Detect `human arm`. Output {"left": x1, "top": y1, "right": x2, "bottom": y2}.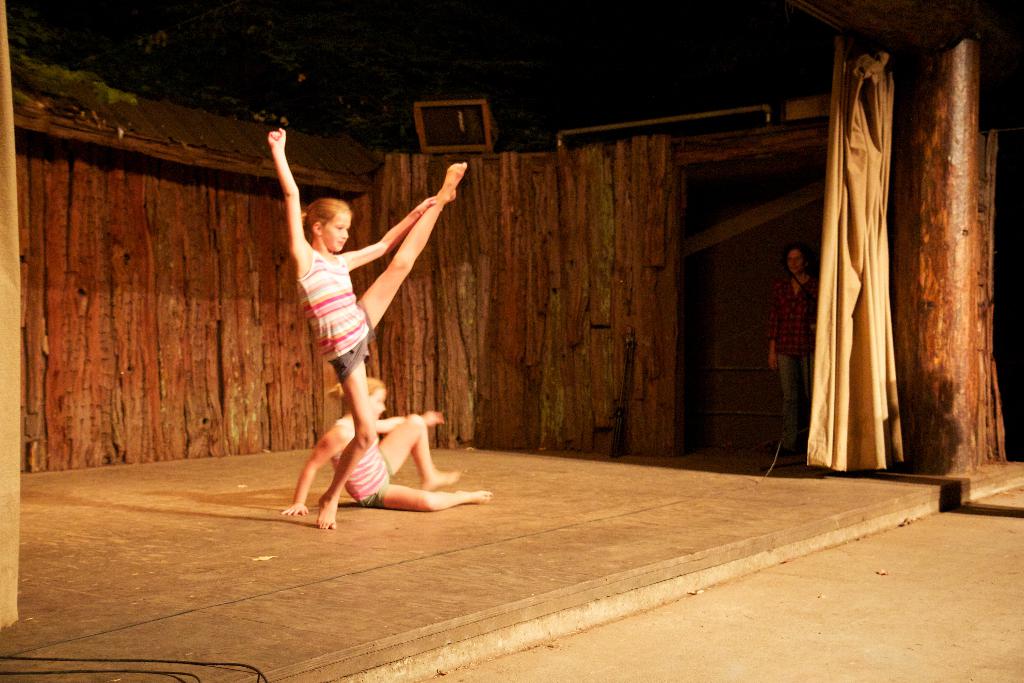
{"left": 763, "top": 283, "right": 779, "bottom": 371}.
